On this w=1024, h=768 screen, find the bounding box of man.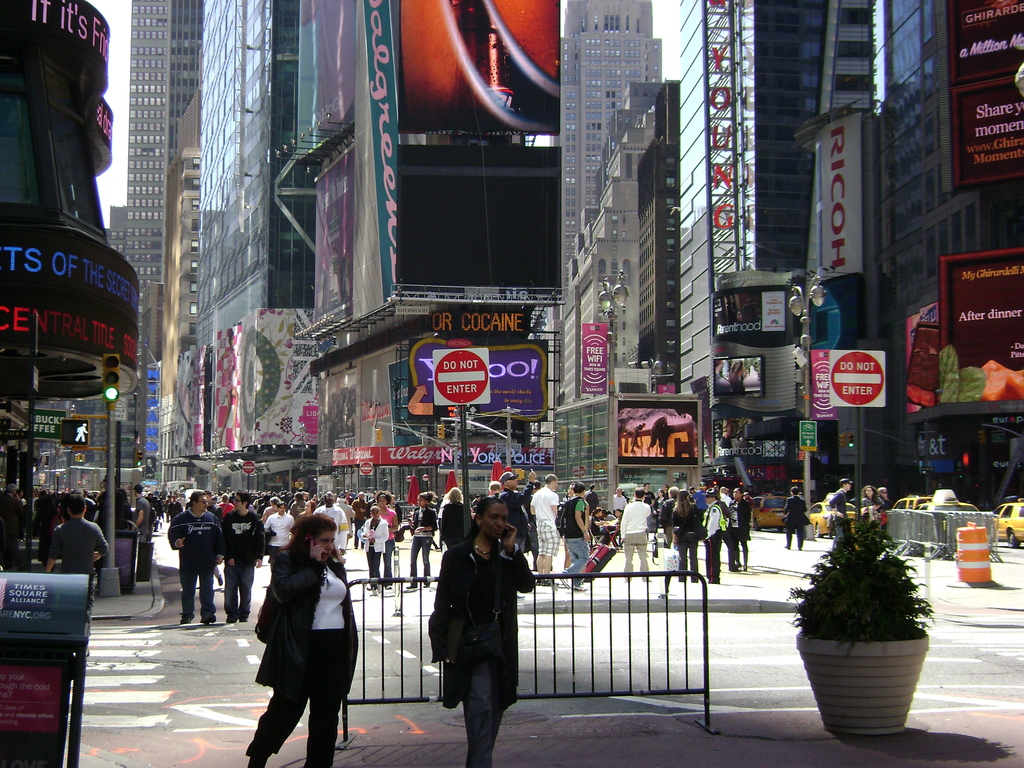
Bounding box: <bbox>584, 483, 600, 516</bbox>.
